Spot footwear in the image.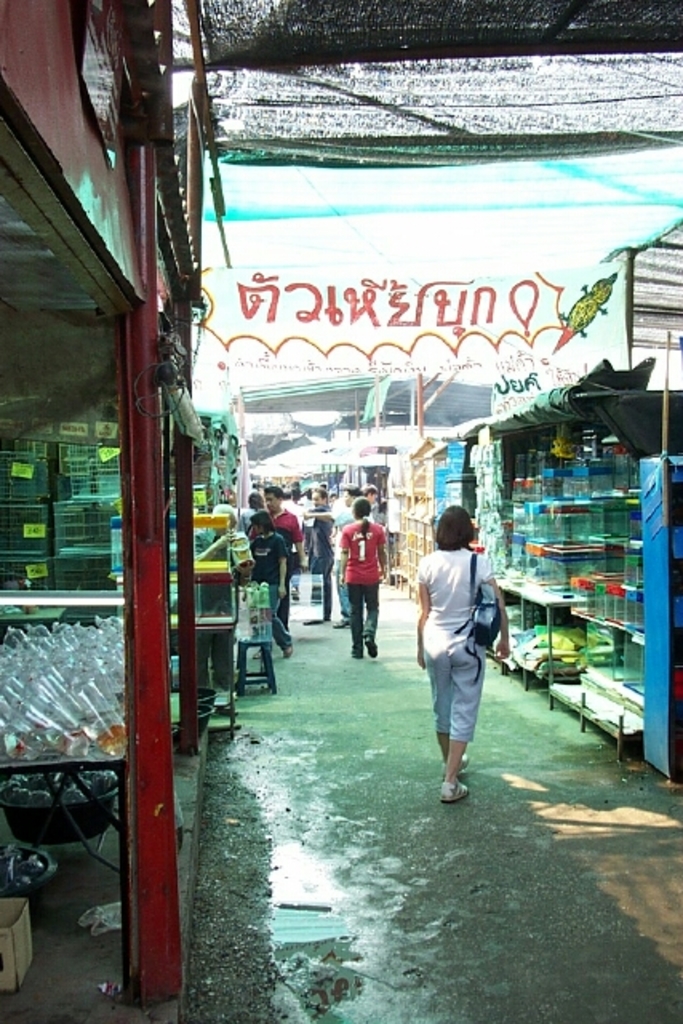
footwear found at rect(347, 651, 363, 659).
